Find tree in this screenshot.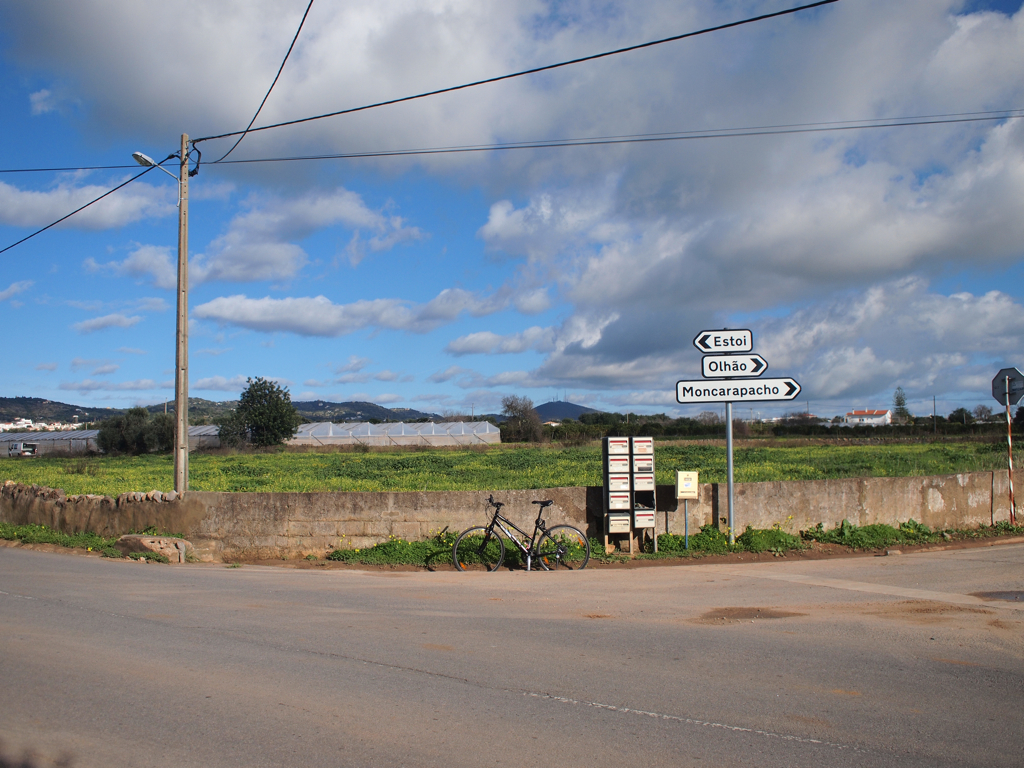
The bounding box for tree is rect(947, 410, 975, 434).
